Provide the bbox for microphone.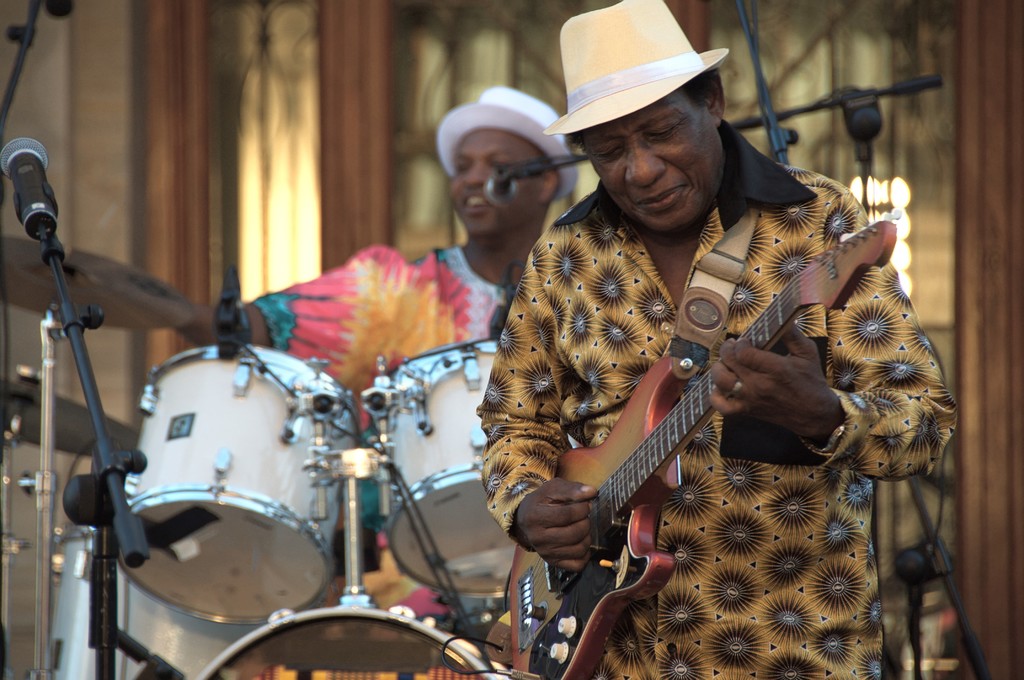
<box>479,159,523,214</box>.
